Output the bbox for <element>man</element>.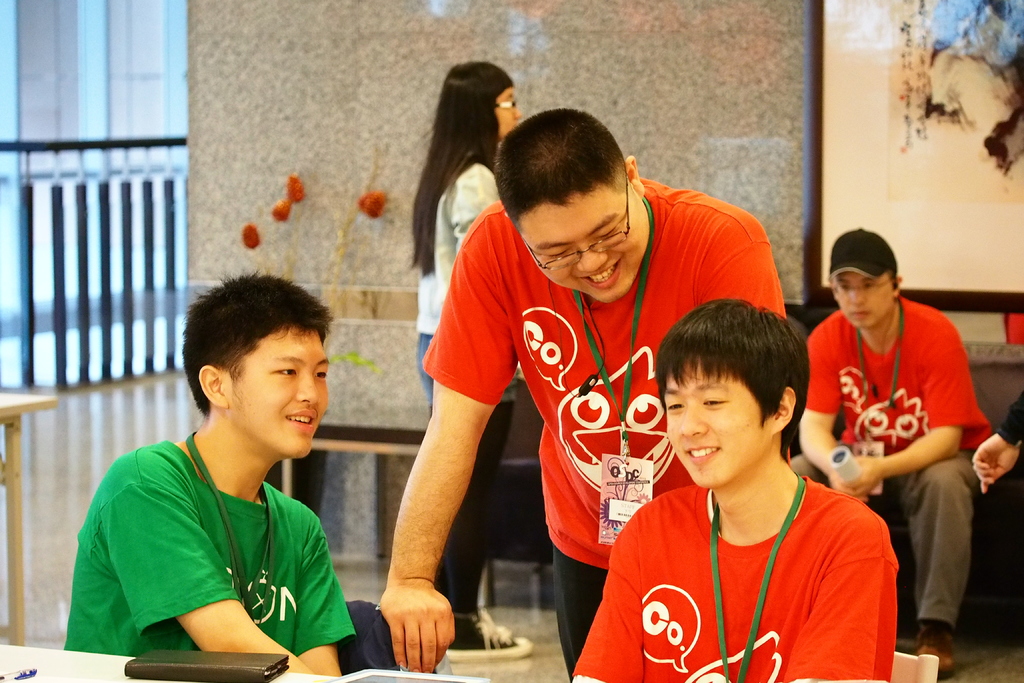
{"x1": 812, "y1": 227, "x2": 997, "y2": 639}.
